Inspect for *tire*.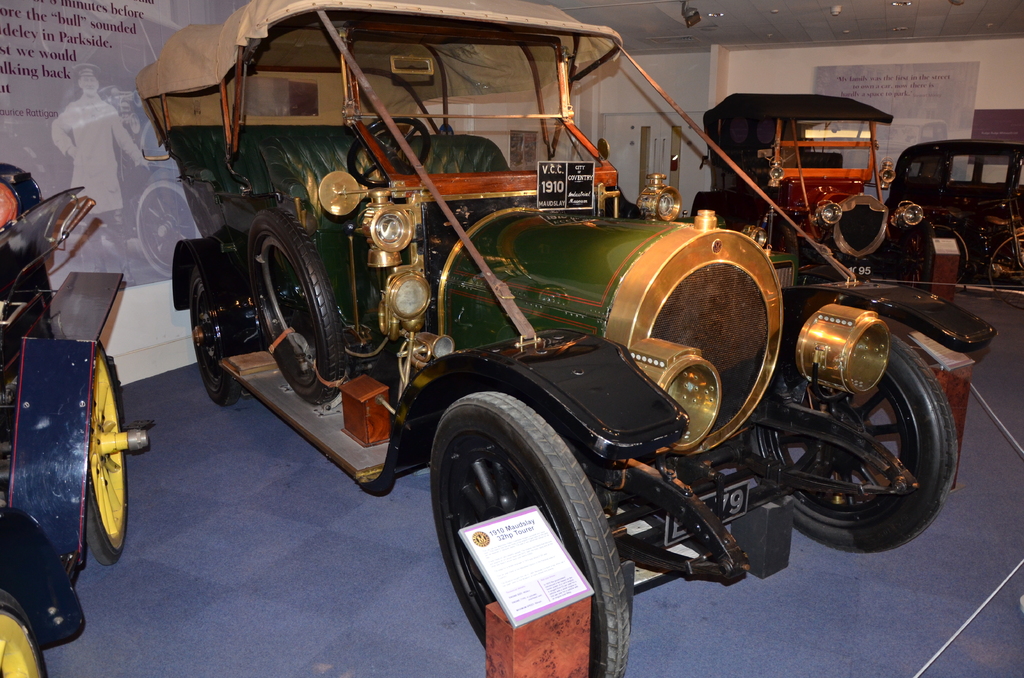
Inspection: detection(411, 379, 632, 658).
